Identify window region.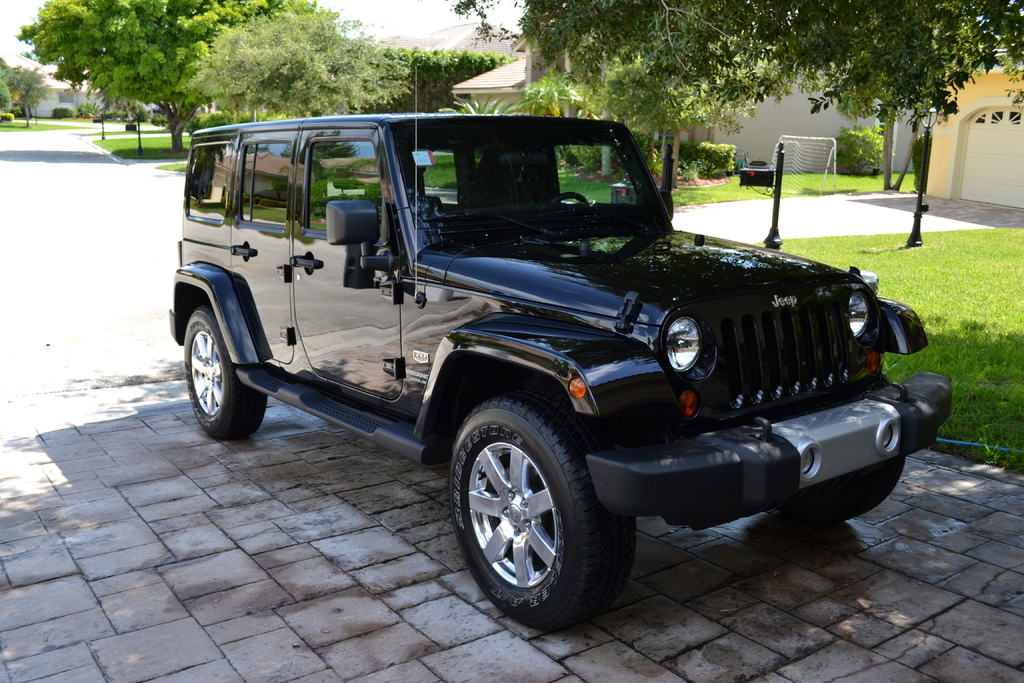
Region: box=[233, 136, 295, 247].
